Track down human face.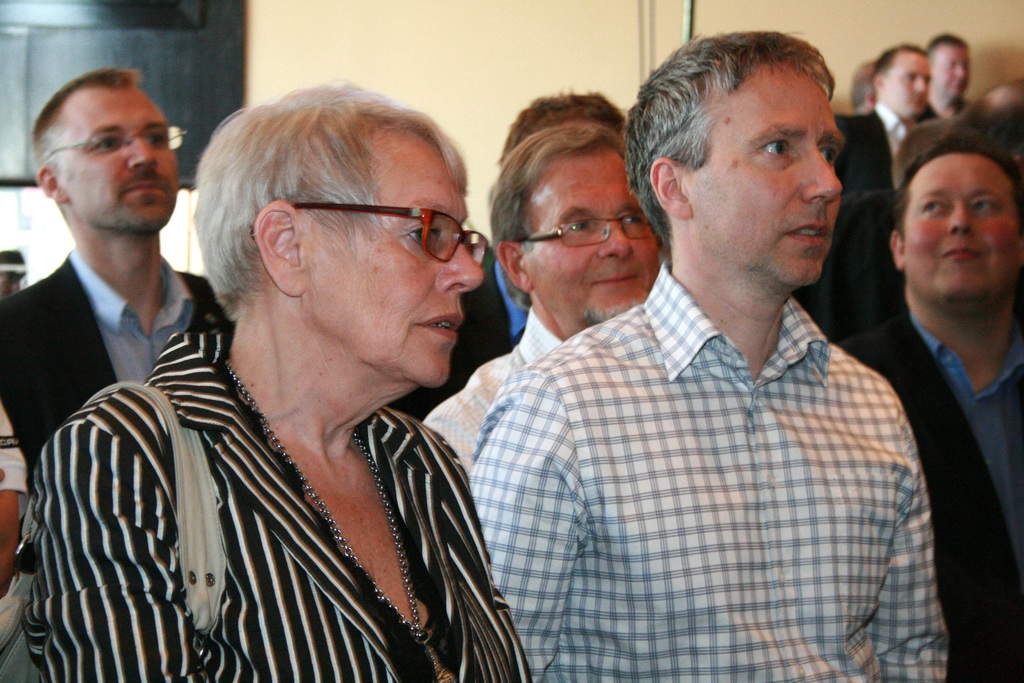
Tracked to 929 33 969 104.
